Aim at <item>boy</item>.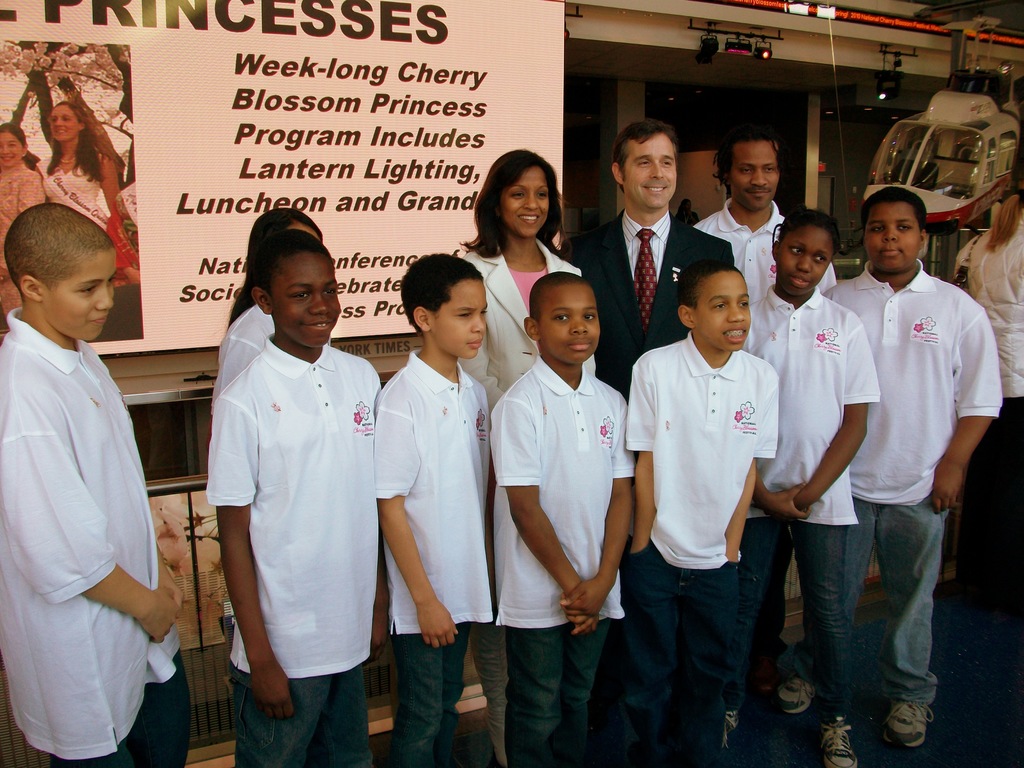
Aimed at 4,205,193,767.
